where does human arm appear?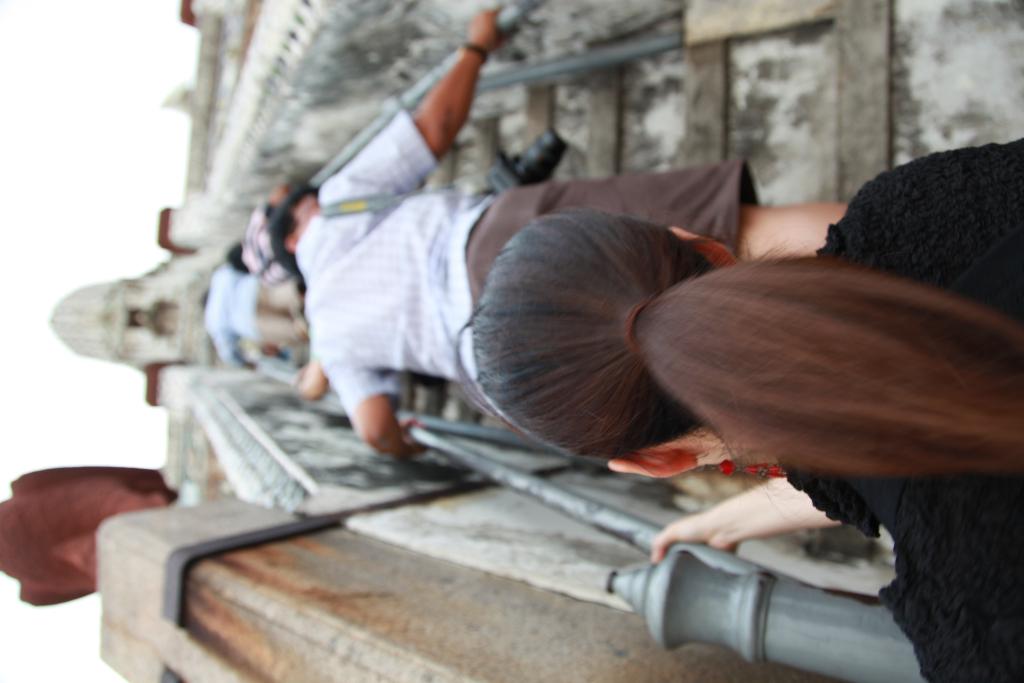
Appears at (left=320, top=12, right=510, bottom=202).
